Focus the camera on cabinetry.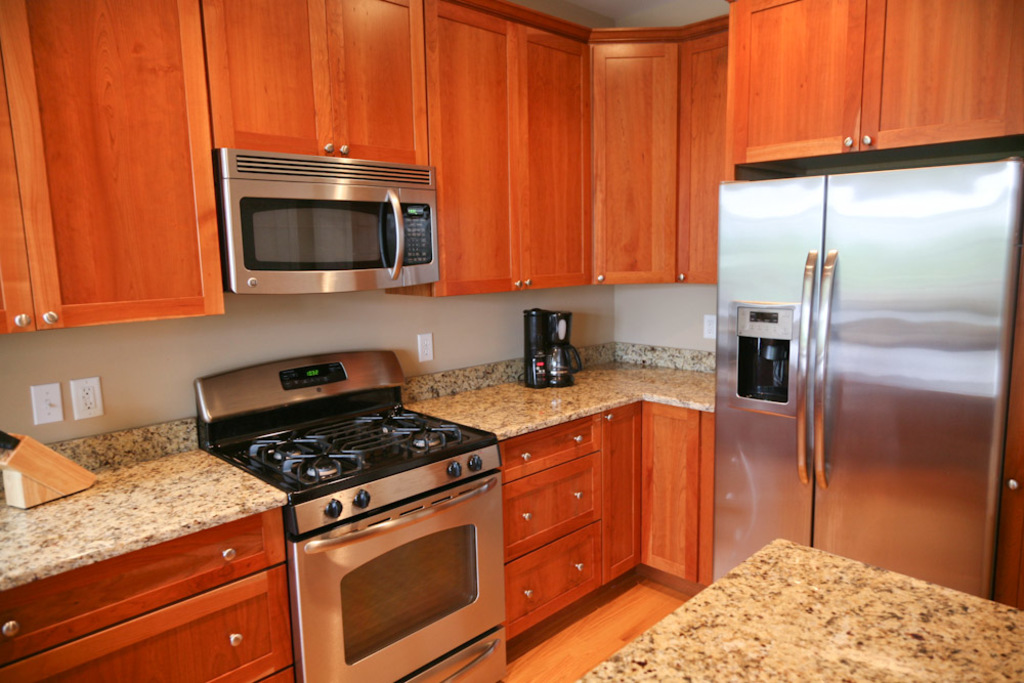
Focus region: BBox(423, 0, 596, 300).
